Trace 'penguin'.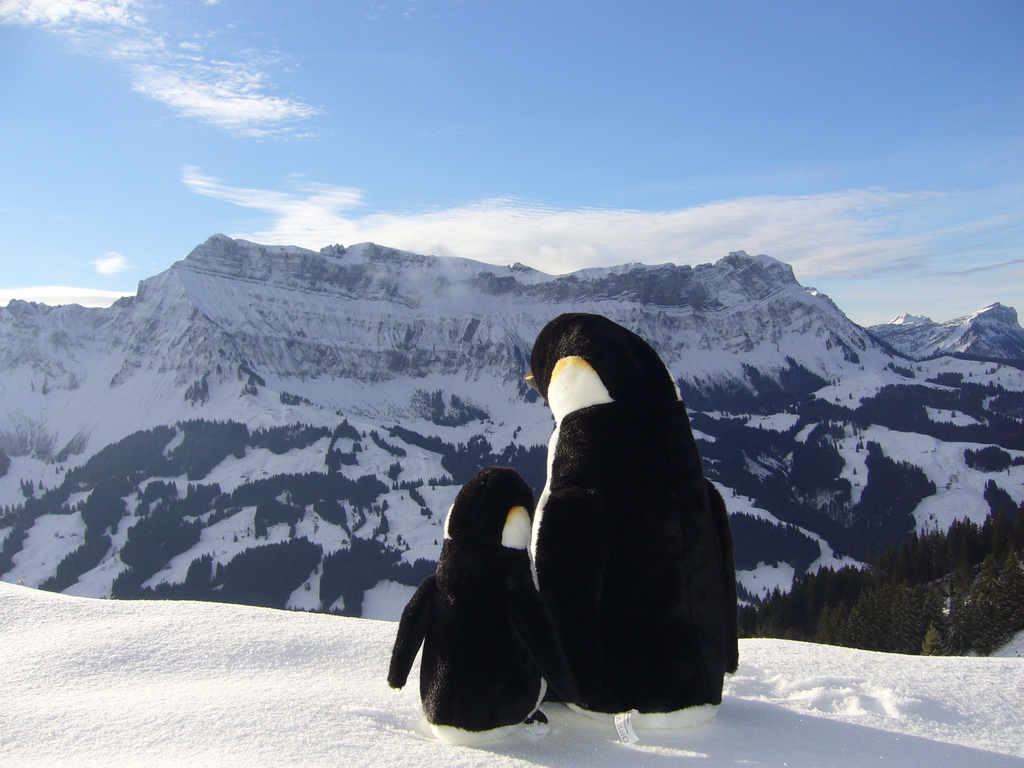
Traced to l=521, t=303, r=742, b=732.
